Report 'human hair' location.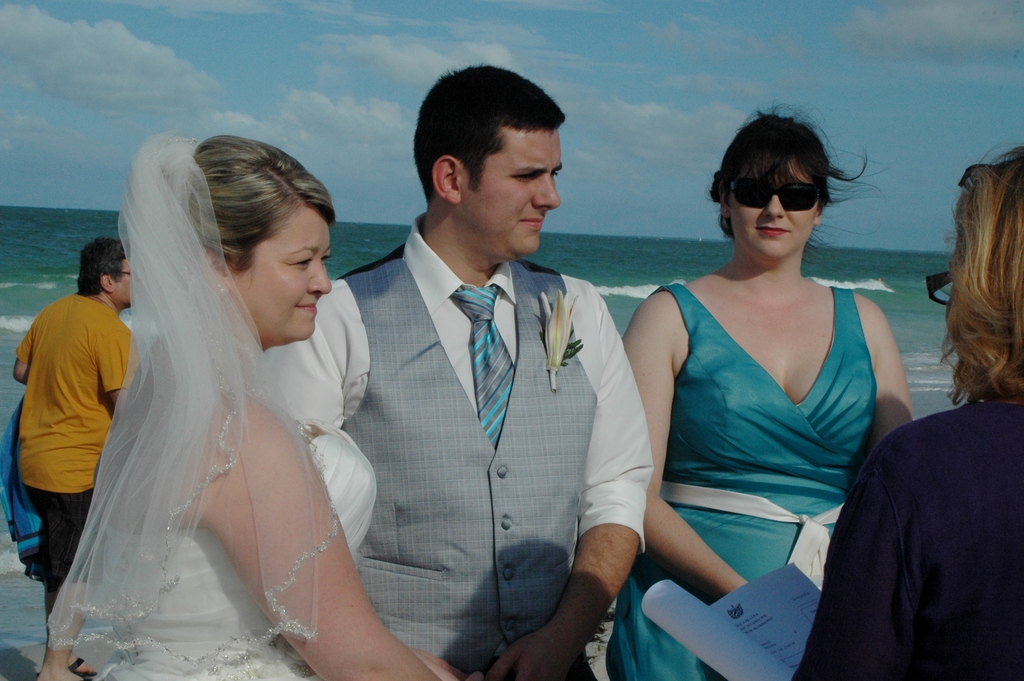
Report: <region>412, 69, 564, 202</region>.
